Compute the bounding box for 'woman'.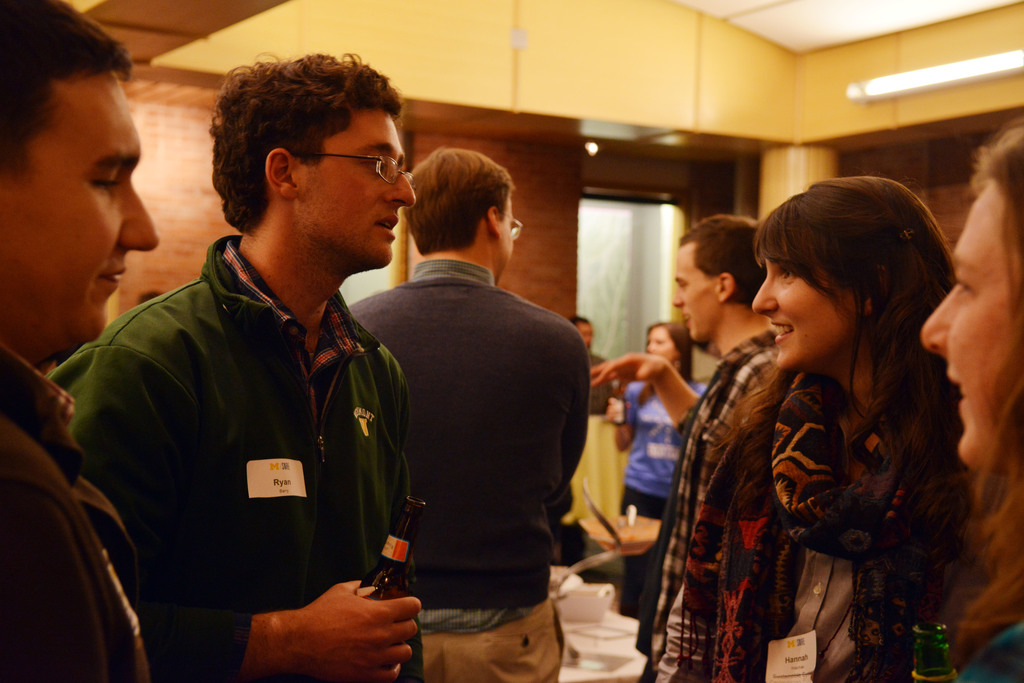
select_region(691, 180, 1004, 682).
